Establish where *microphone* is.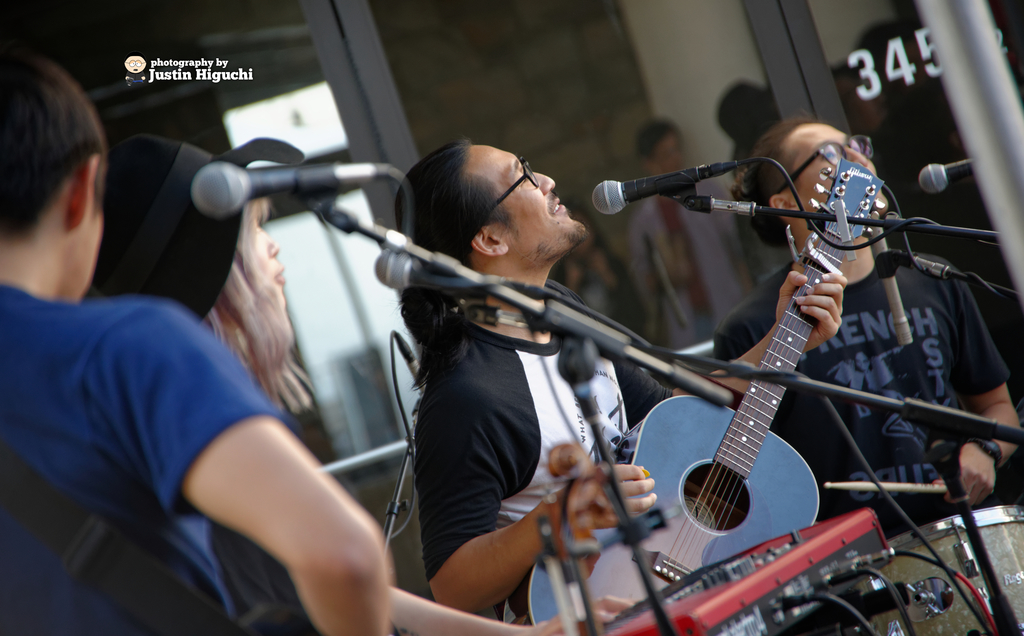
Established at 913 151 969 196.
